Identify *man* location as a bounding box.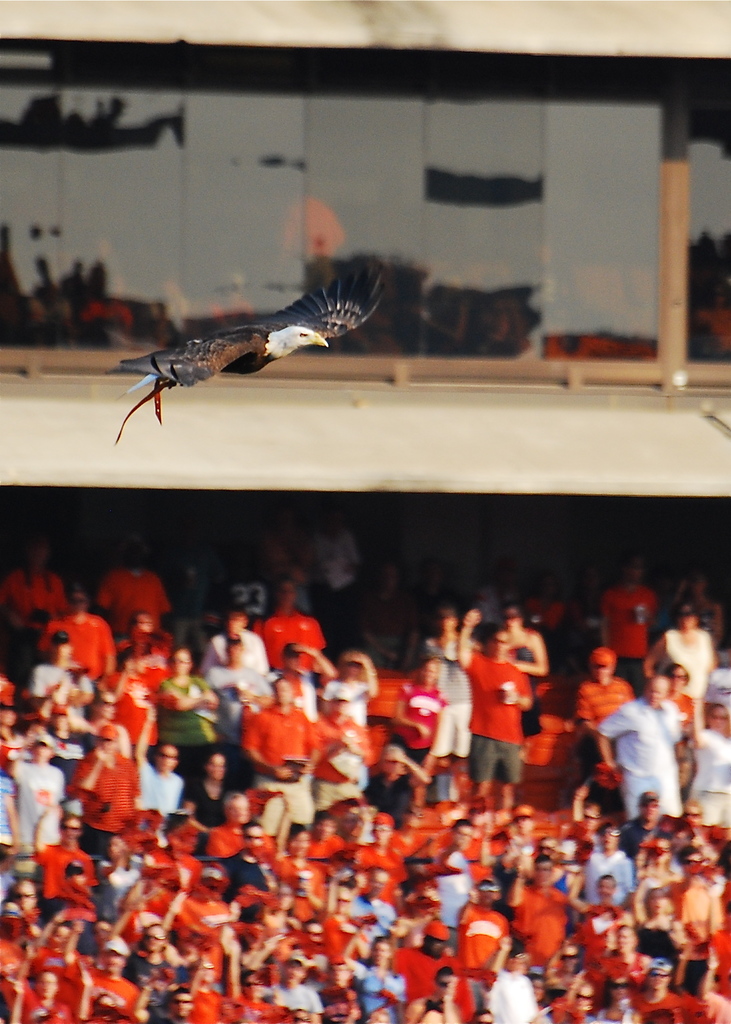
bbox=[268, 638, 338, 720].
